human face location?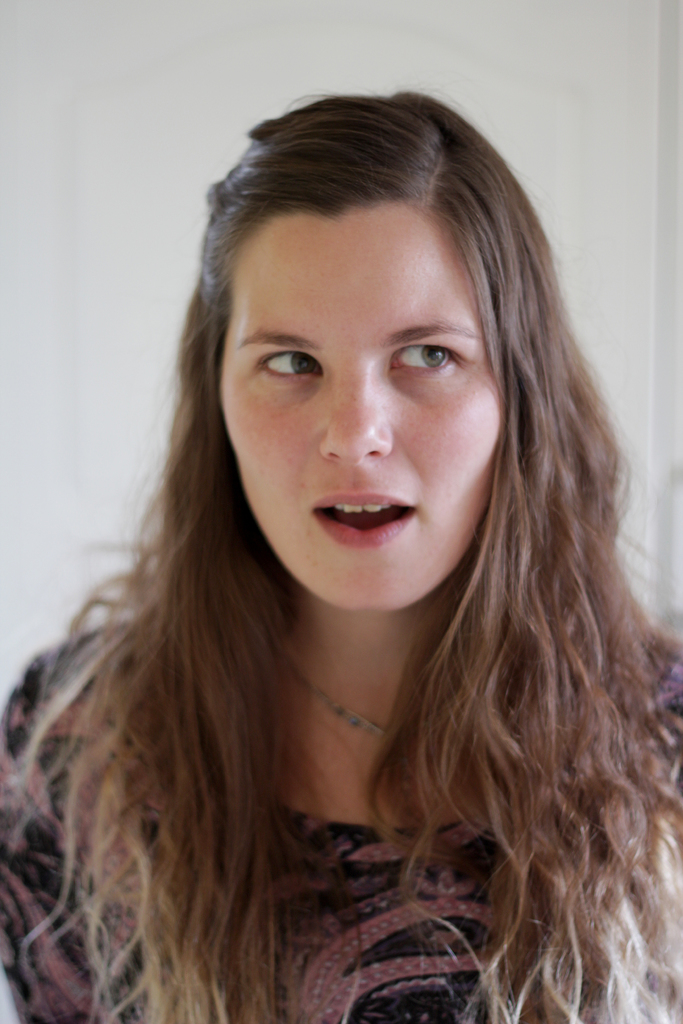
bbox=[220, 204, 504, 606]
